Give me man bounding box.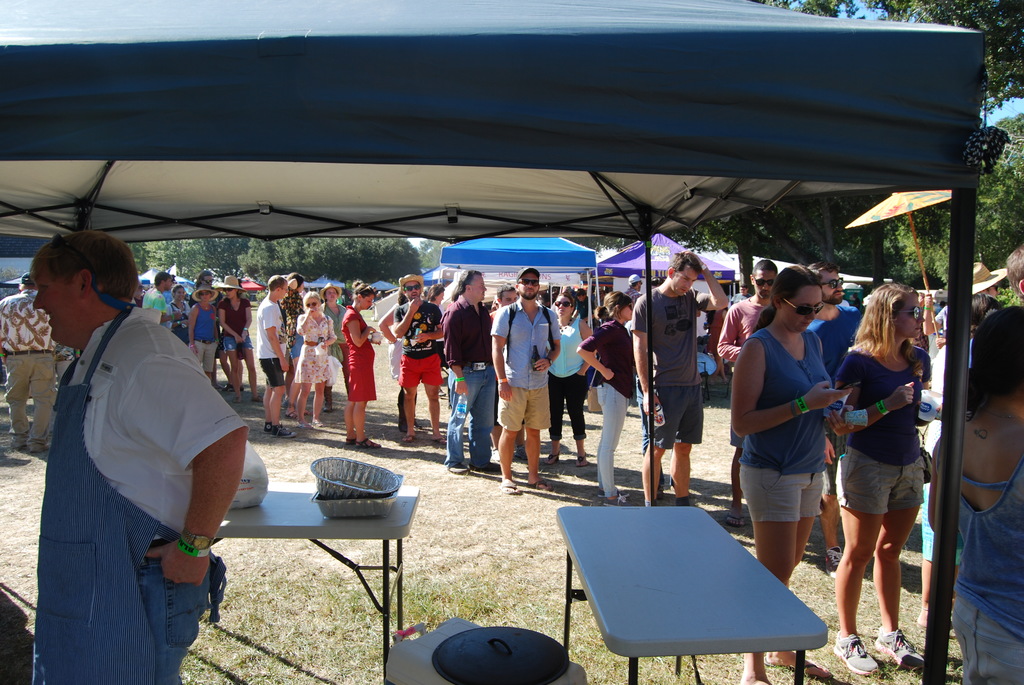
<region>731, 281, 753, 306</region>.
